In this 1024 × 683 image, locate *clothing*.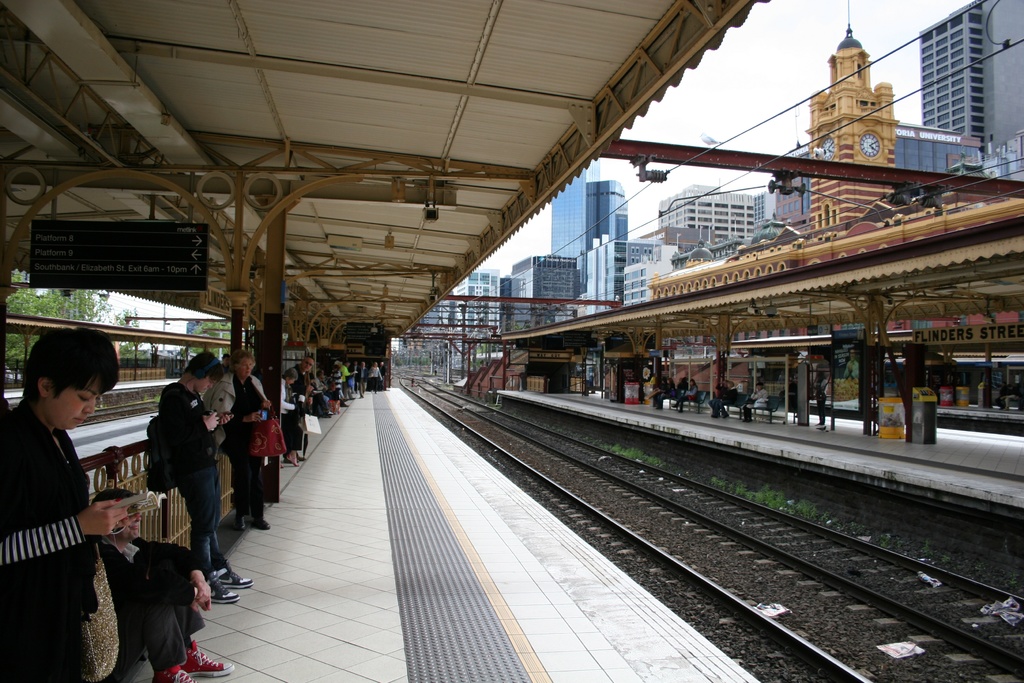
Bounding box: pyautogui.locateOnScreen(995, 383, 1012, 407).
